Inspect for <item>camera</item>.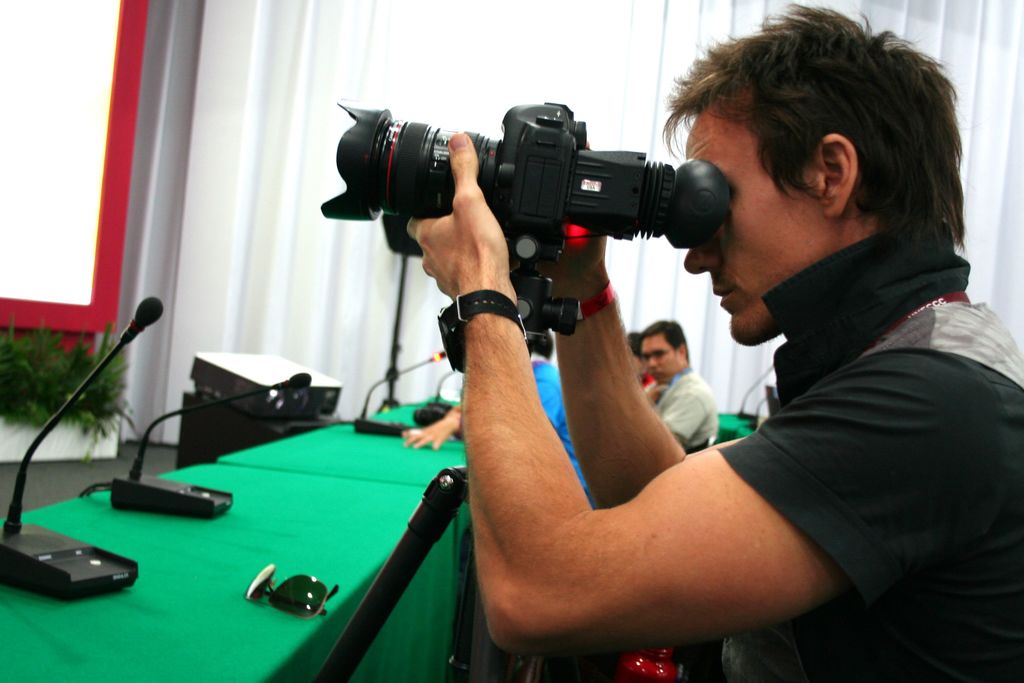
Inspection: [x1=320, y1=101, x2=724, y2=378].
